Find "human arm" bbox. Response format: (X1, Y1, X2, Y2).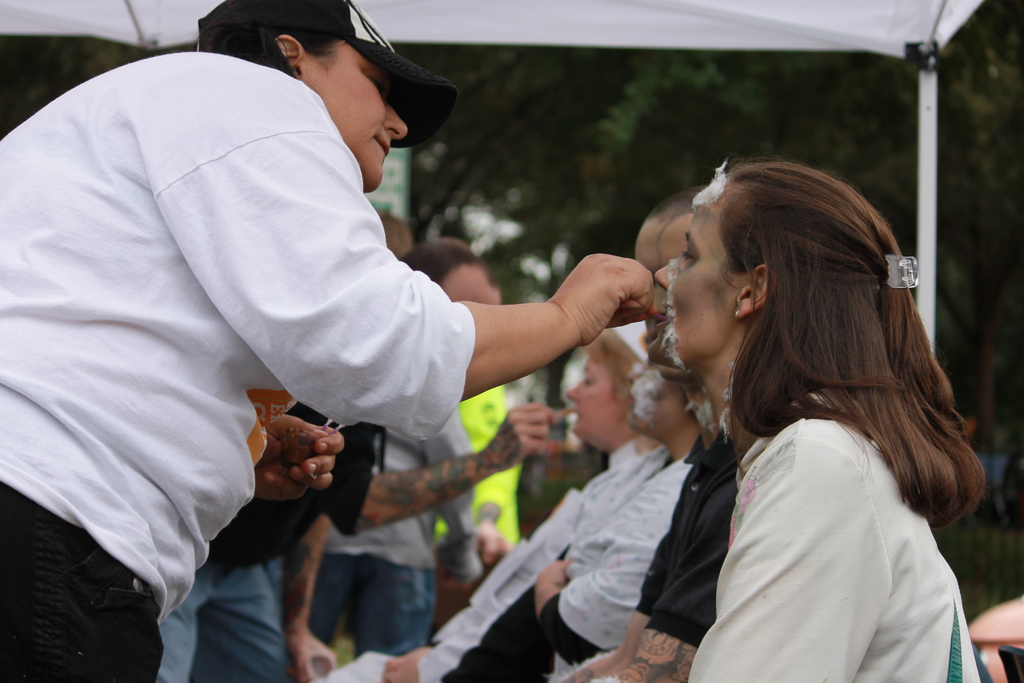
(387, 521, 575, 682).
